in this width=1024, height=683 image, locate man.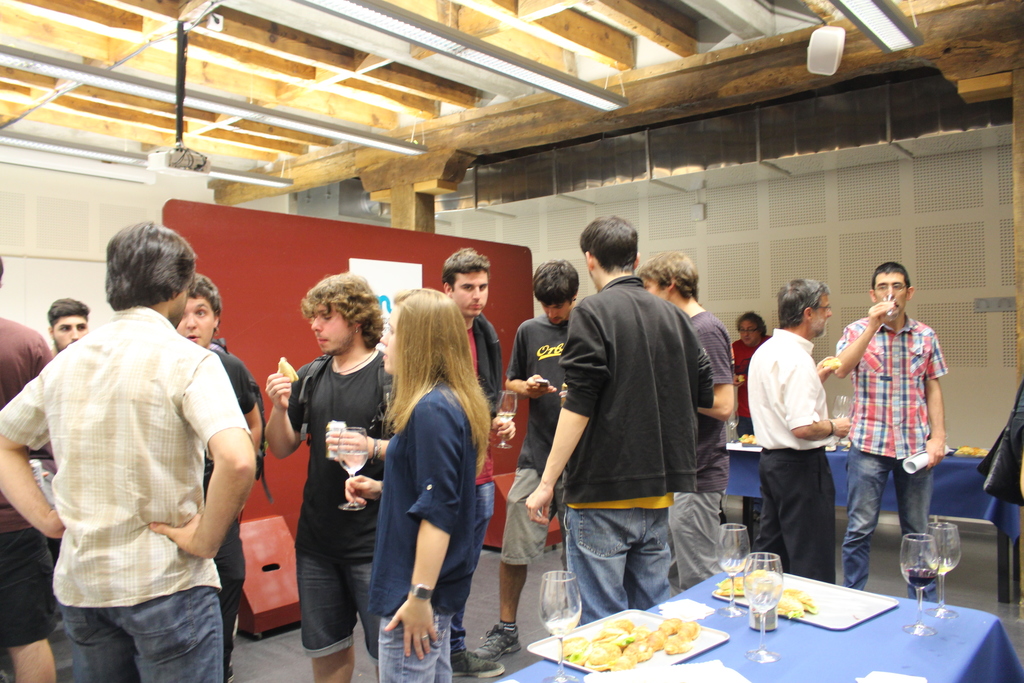
Bounding box: [731,311,772,438].
